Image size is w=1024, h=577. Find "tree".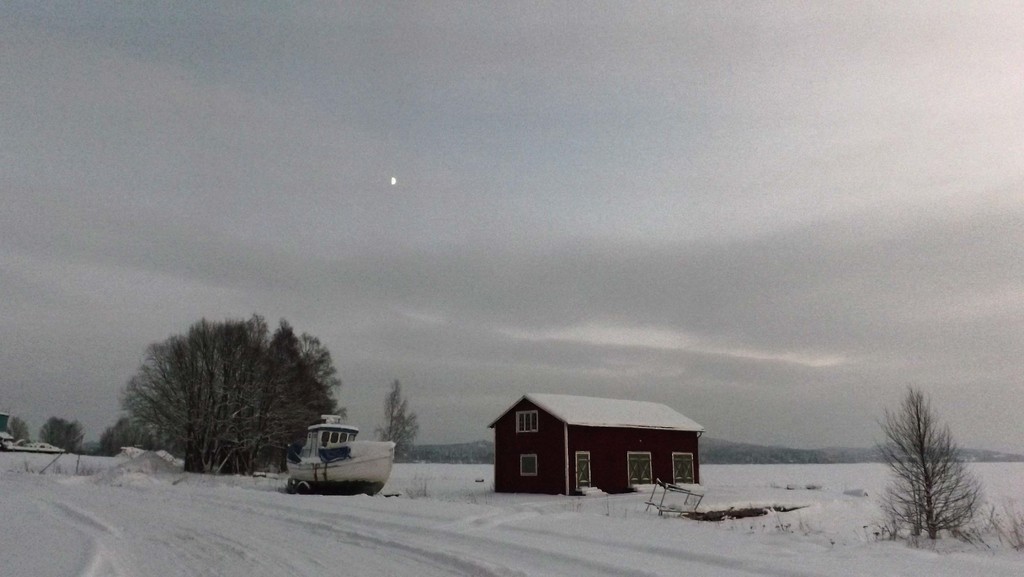
41, 418, 86, 449.
